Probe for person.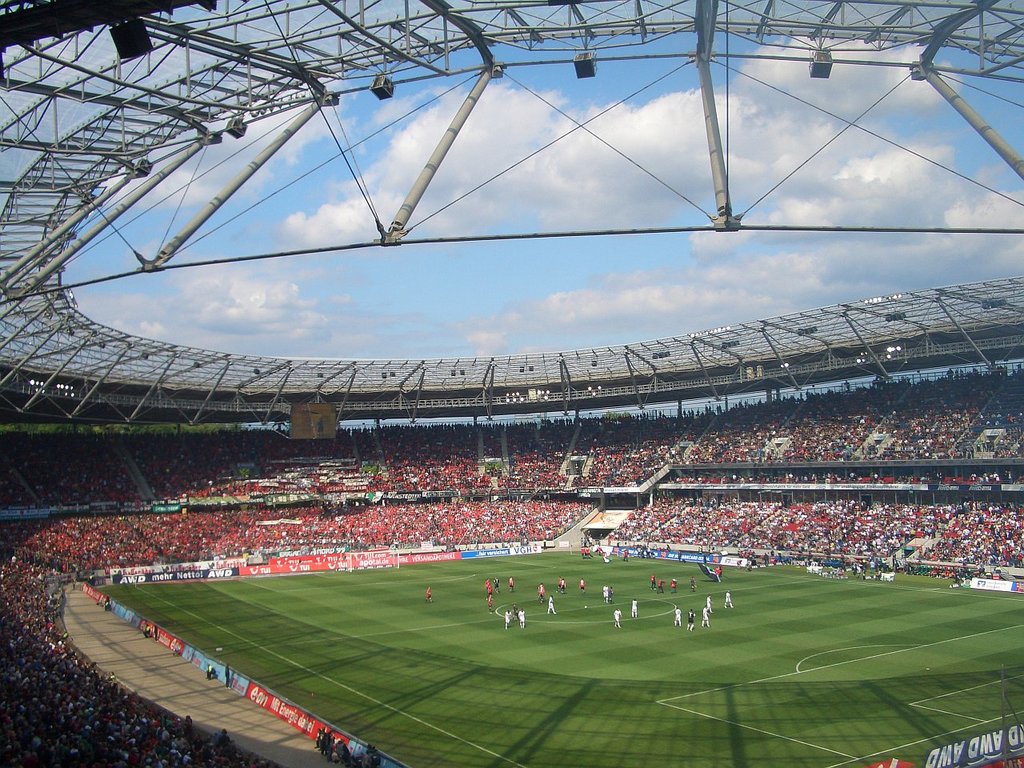
Probe result: bbox=(556, 574, 564, 591).
